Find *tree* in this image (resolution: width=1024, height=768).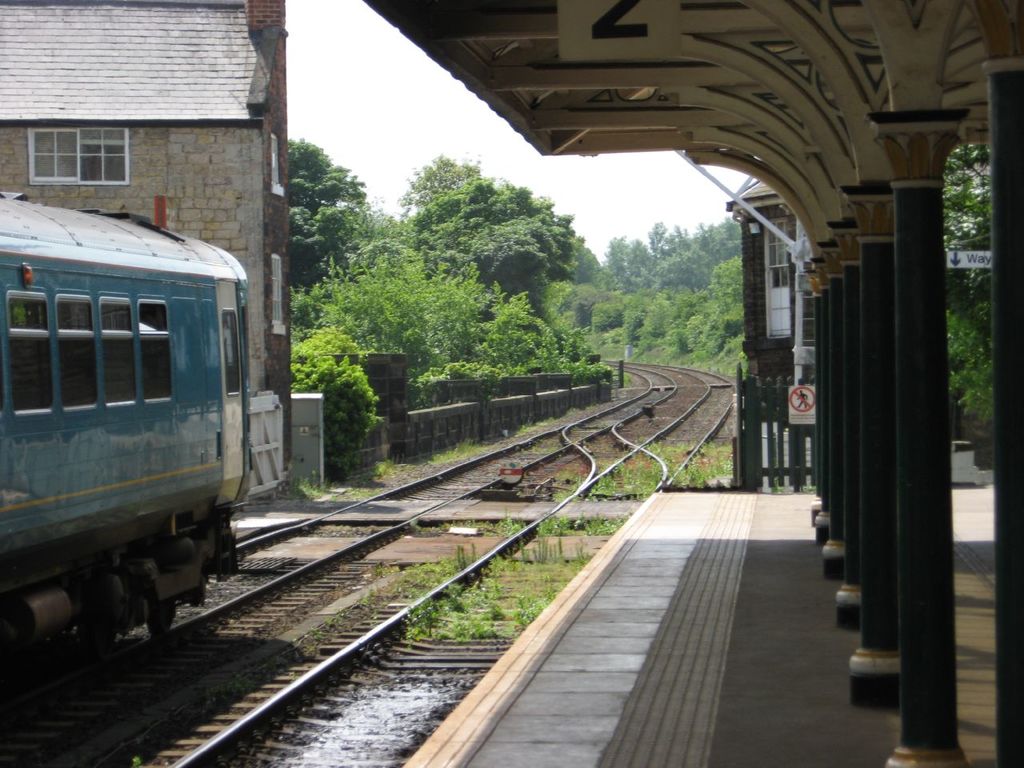
locate(471, 223, 557, 334).
